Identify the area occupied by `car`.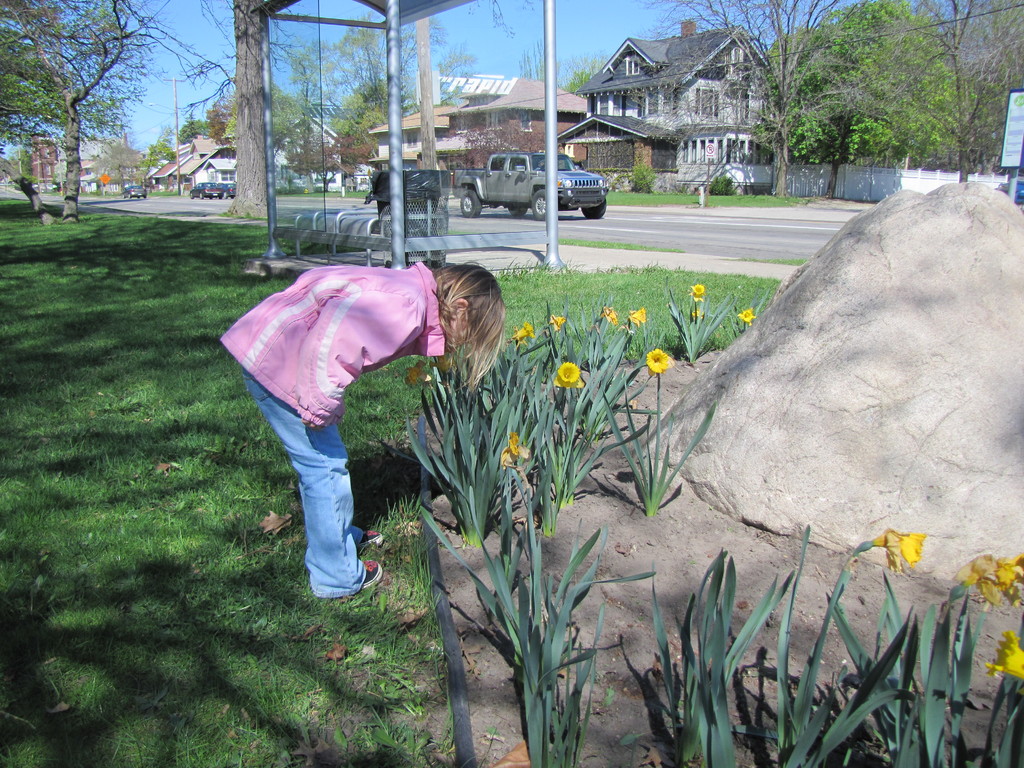
Area: detection(125, 186, 149, 197).
